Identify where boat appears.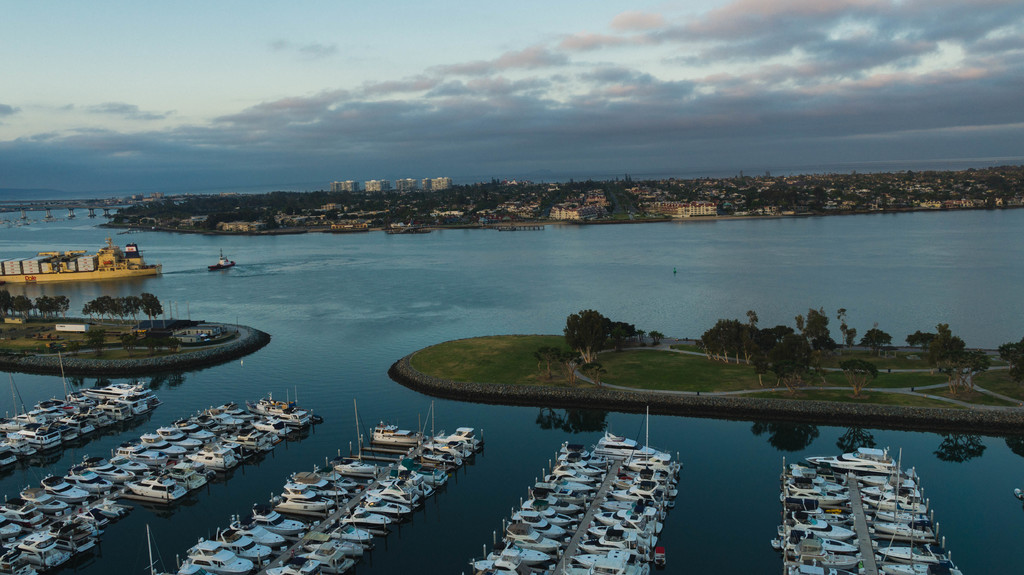
Appears at Rect(207, 248, 234, 271).
